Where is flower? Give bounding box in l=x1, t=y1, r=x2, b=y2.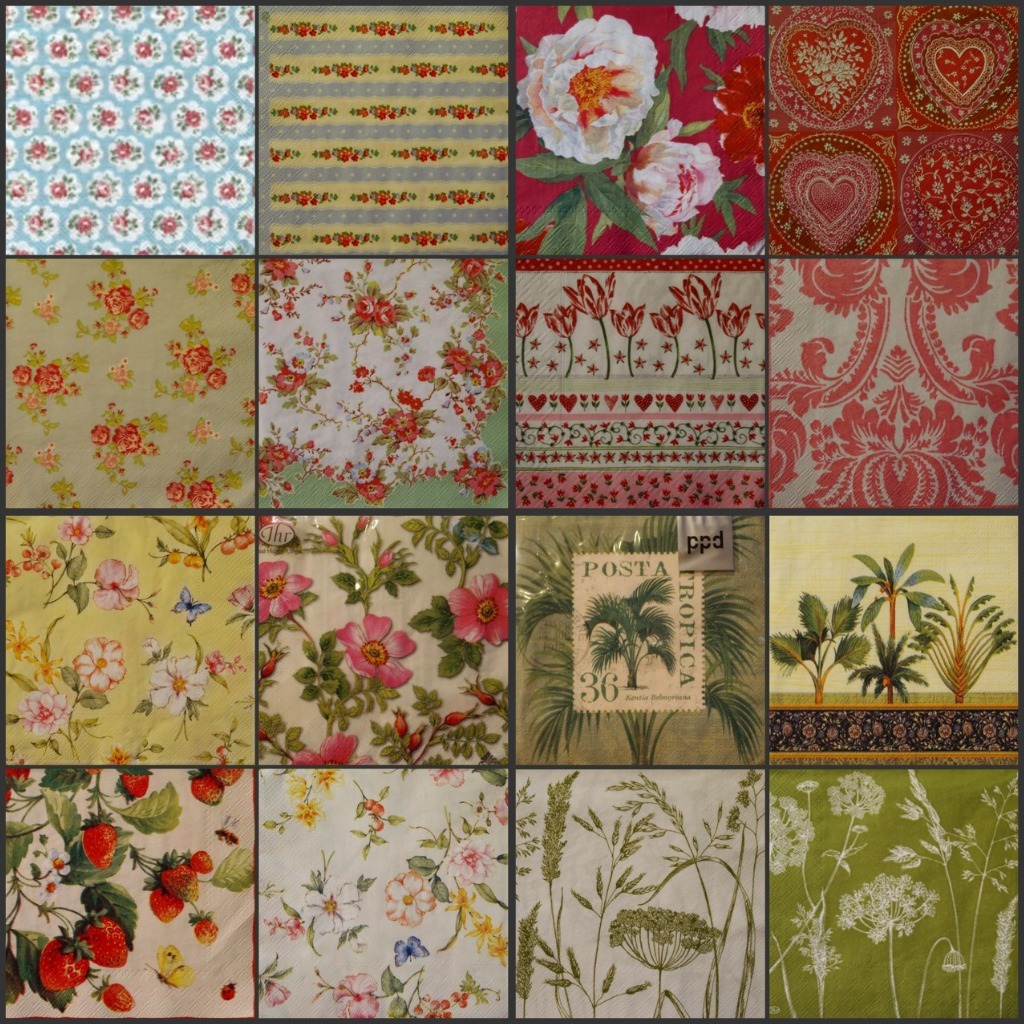
l=235, t=72, r=252, b=95.
